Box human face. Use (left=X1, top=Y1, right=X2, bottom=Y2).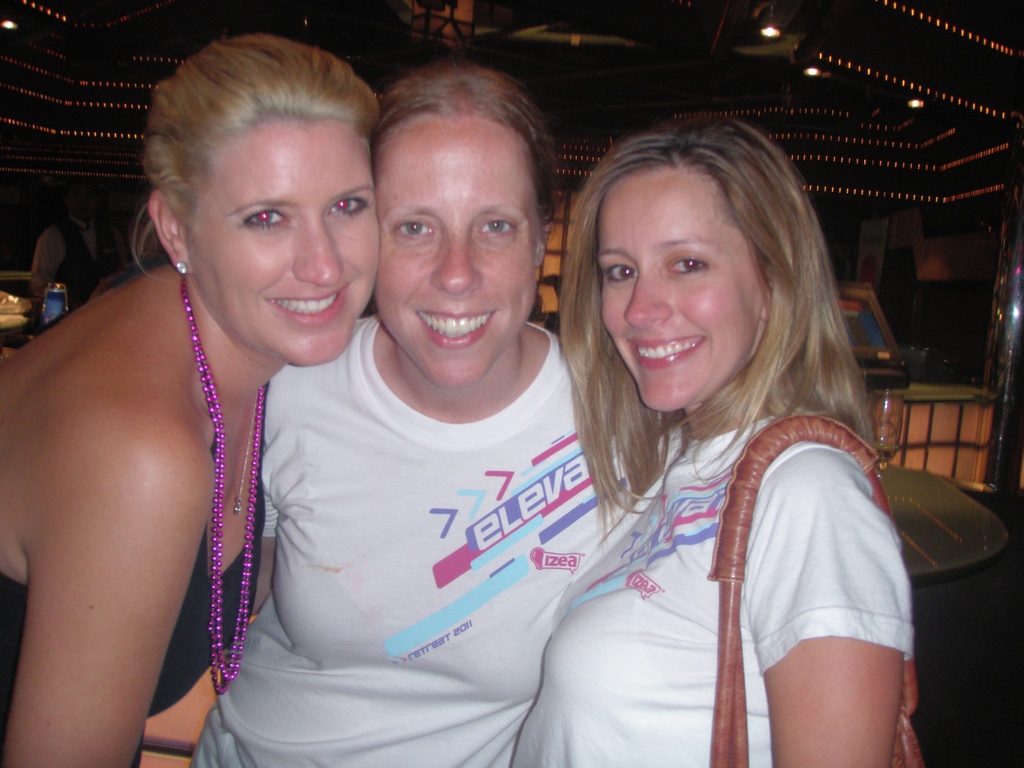
(left=182, top=119, right=382, bottom=367).
